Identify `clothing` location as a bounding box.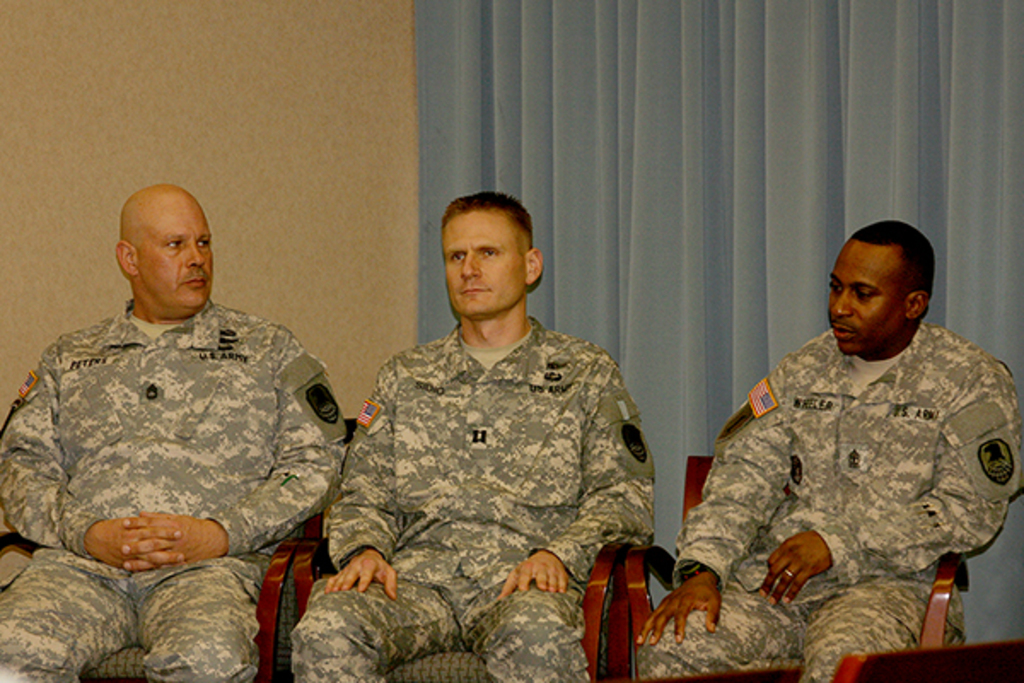
686 292 1022 666.
